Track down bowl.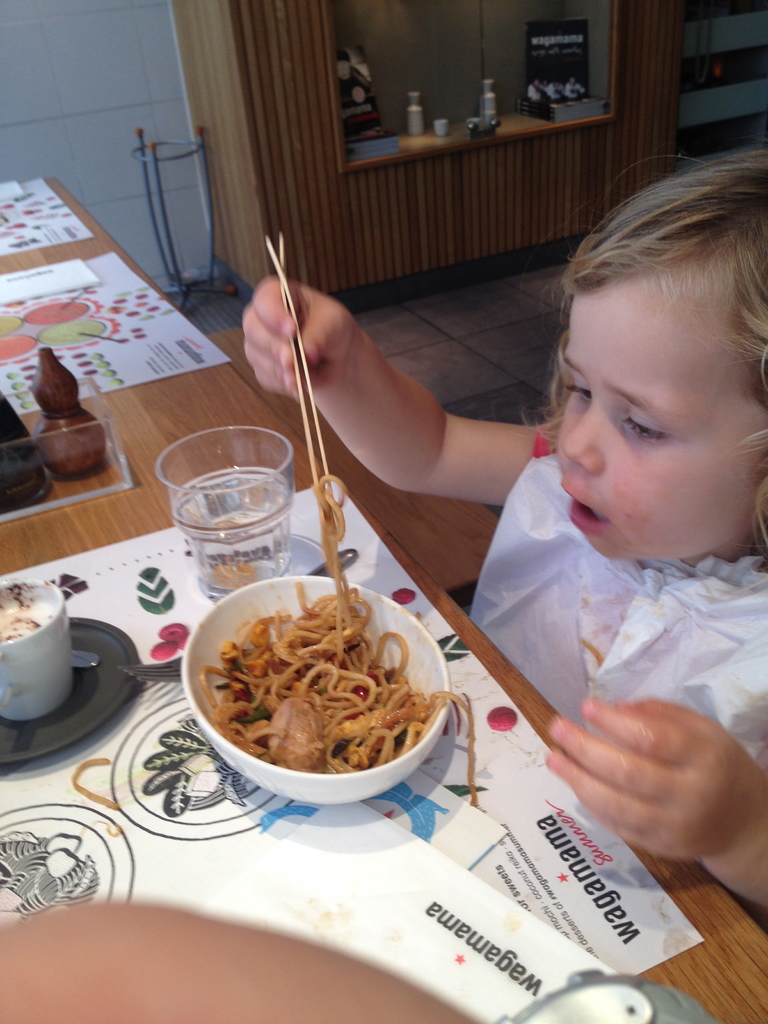
Tracked to [x1=154, y1=422, x2=296, y2=598].
